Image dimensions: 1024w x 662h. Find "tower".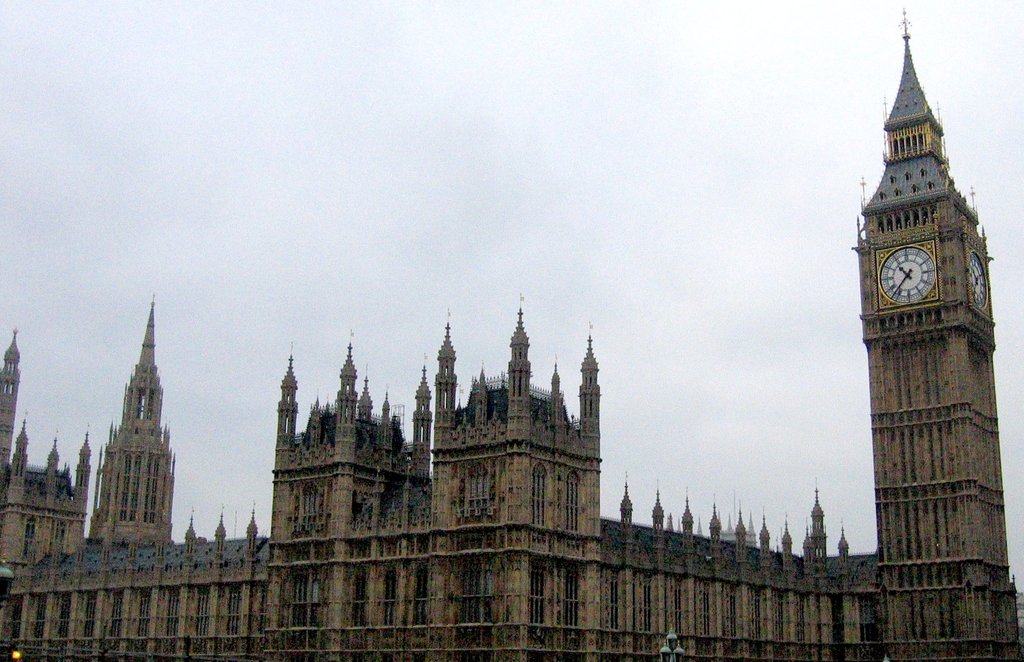
region(438, 312, 593, 661).
